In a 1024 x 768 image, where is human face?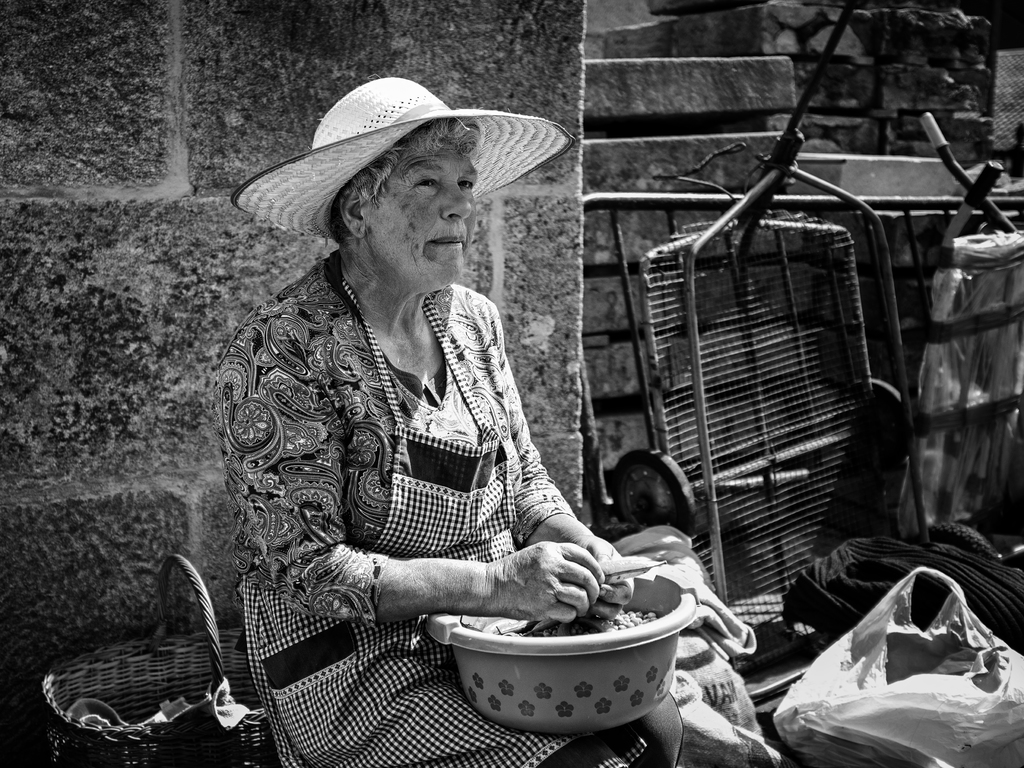
[375, 146, 476, 285].
